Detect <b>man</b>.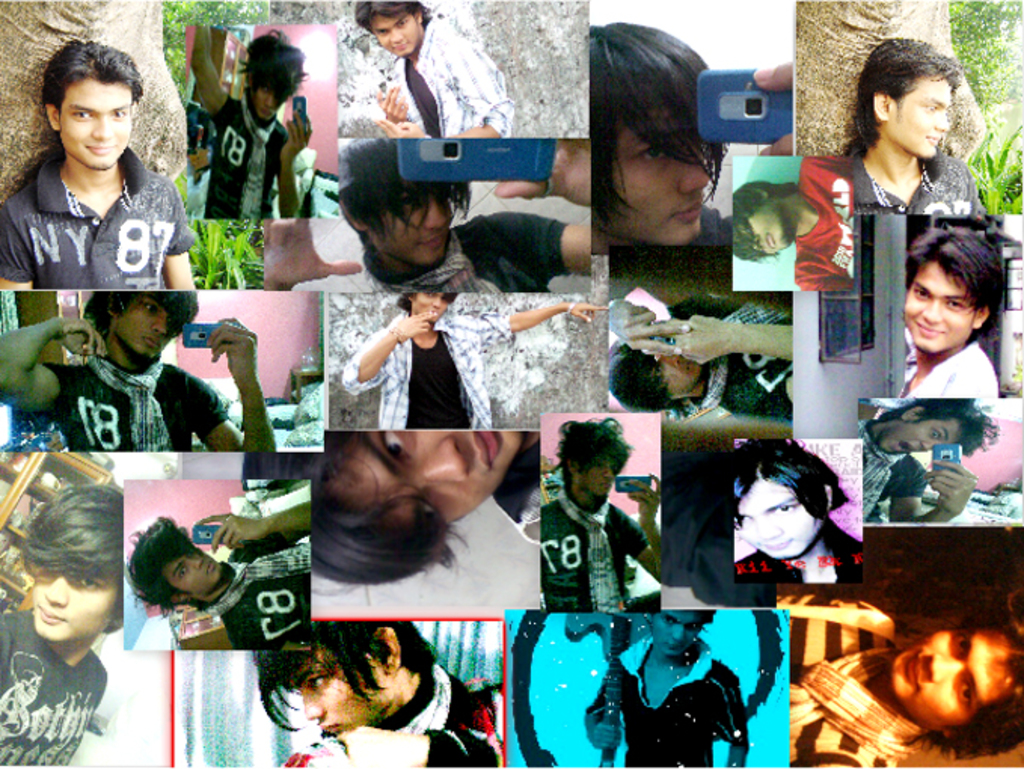
Detected at region(249, 618, 504, 767).
